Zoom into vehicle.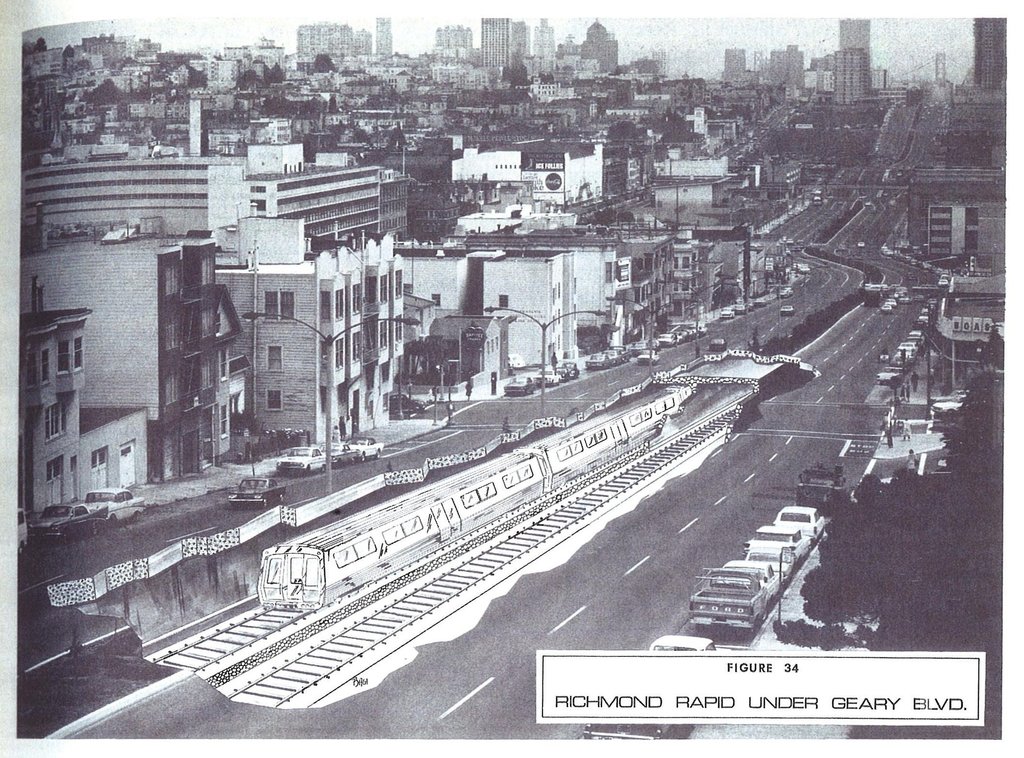
Zoom target: (left=558, top=360, right=580, bottom=376).
